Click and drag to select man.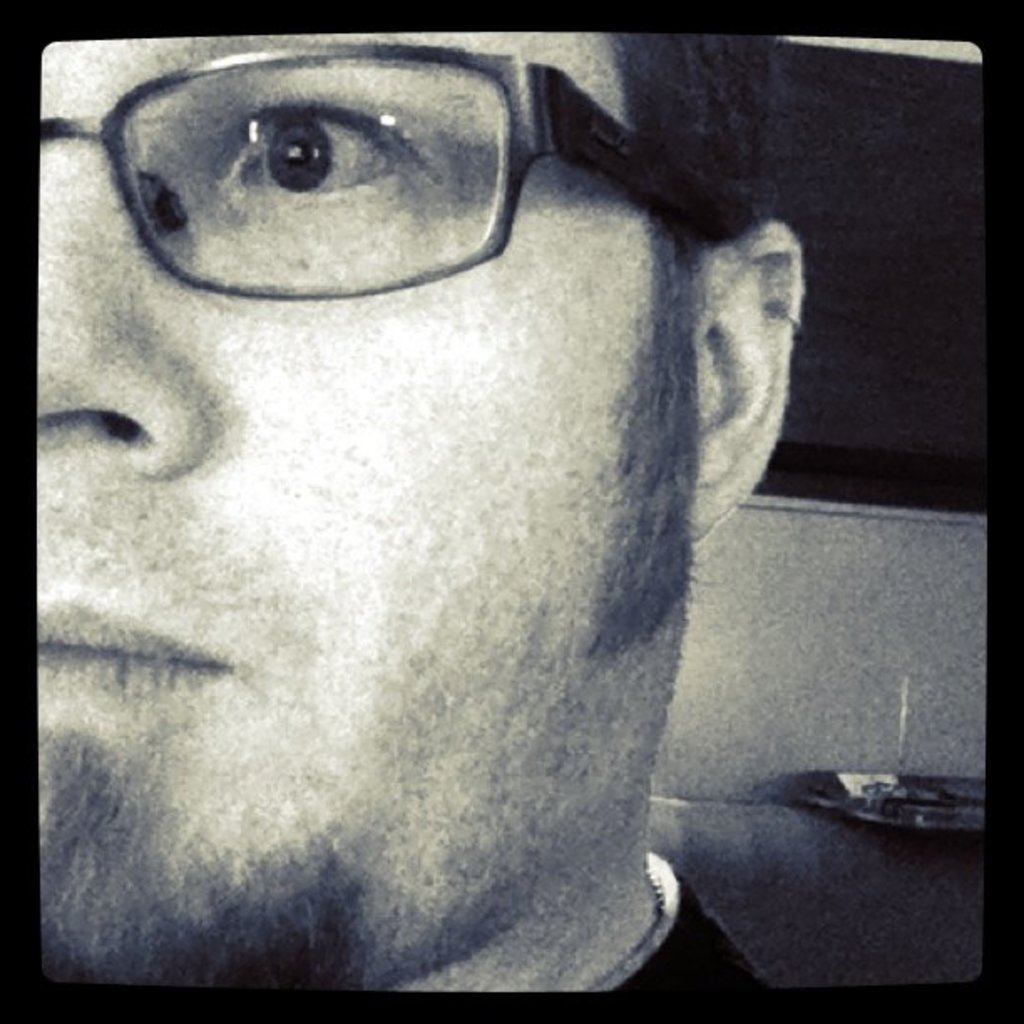
Selection: <region>35, 25, 808, 994</region>.
